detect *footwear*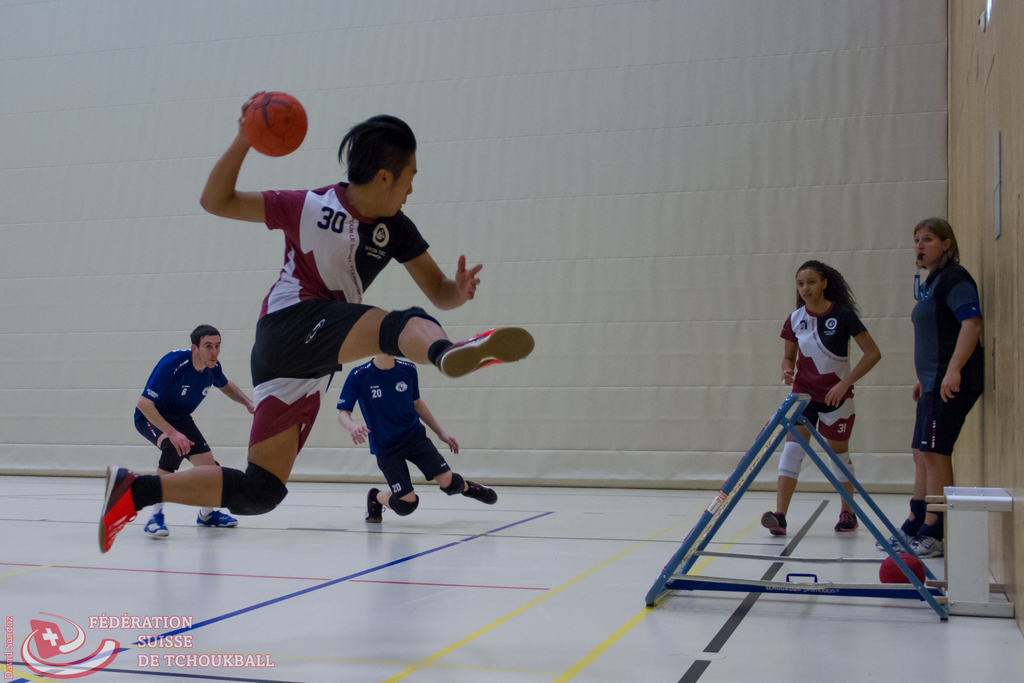
box(191, 509, 241, 531)
